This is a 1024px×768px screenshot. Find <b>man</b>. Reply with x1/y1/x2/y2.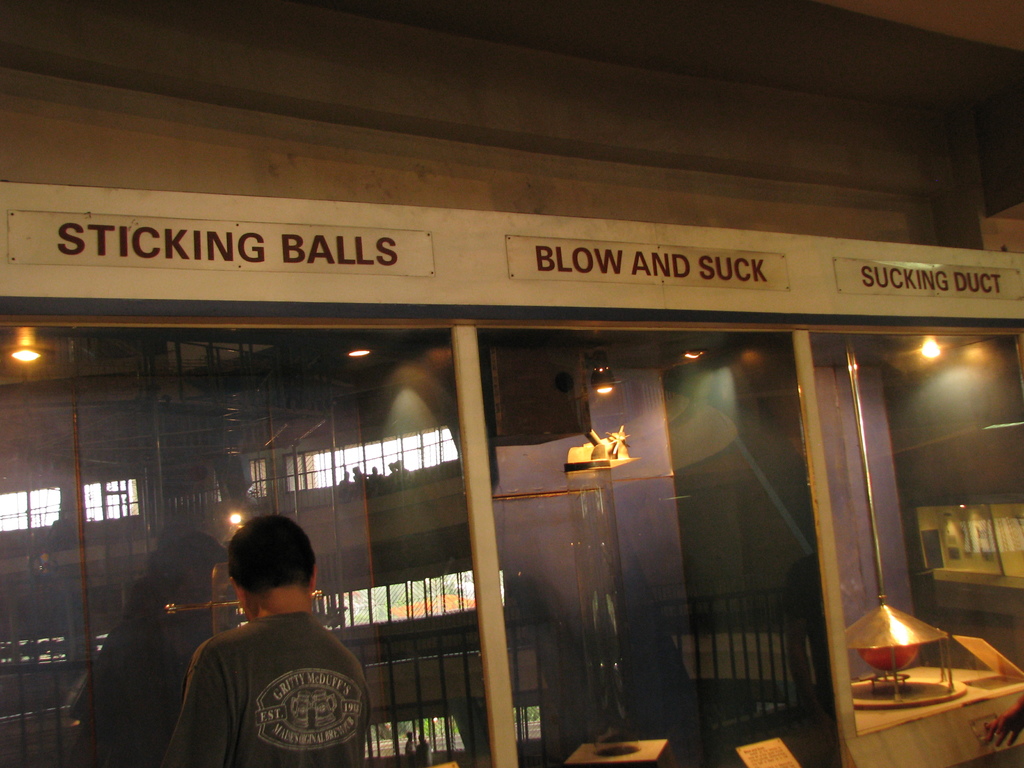
164/534/388/767.
